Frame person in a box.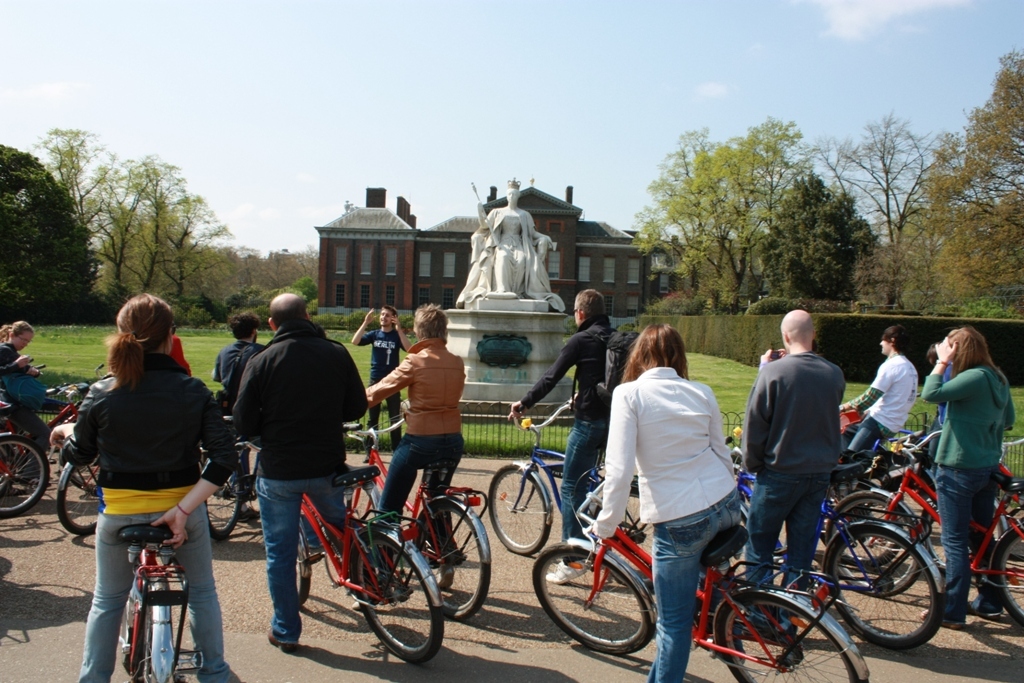
l=587, t=316, r=747, b=682.
